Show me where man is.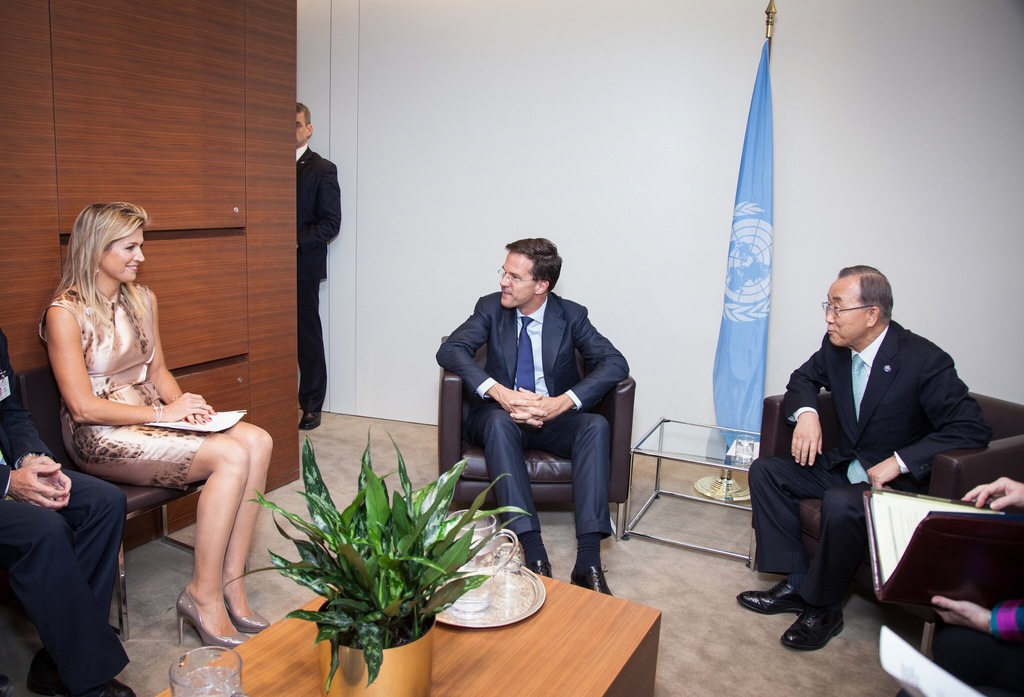
man is at {"x1": 434, "y1": 231, "x2": 637, "y2": 573}.
